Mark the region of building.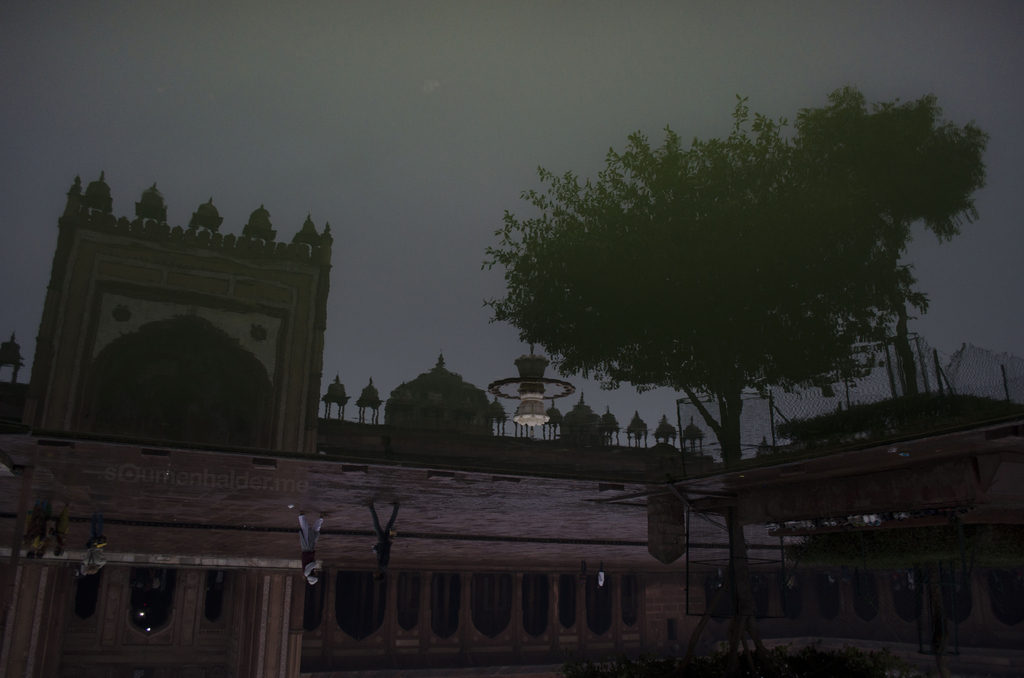
Region: <bbox>0, 167, 1023, 677</bbox>.
